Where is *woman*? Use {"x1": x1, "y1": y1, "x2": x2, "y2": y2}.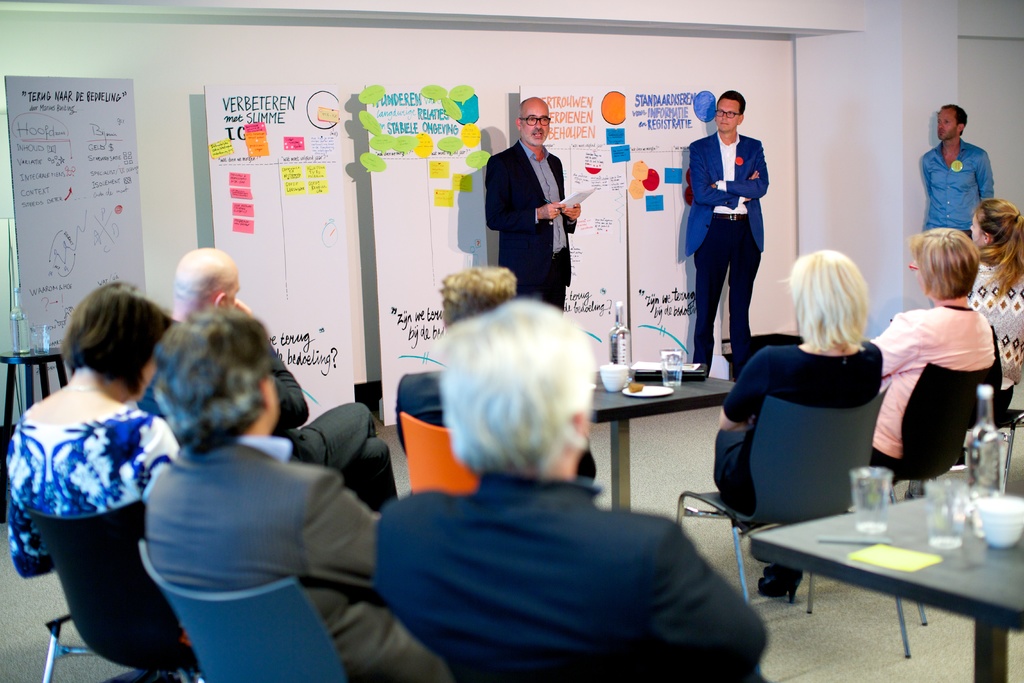
{"x1": 869, "y1": 225, "x2": 997, "y2": 474}.
